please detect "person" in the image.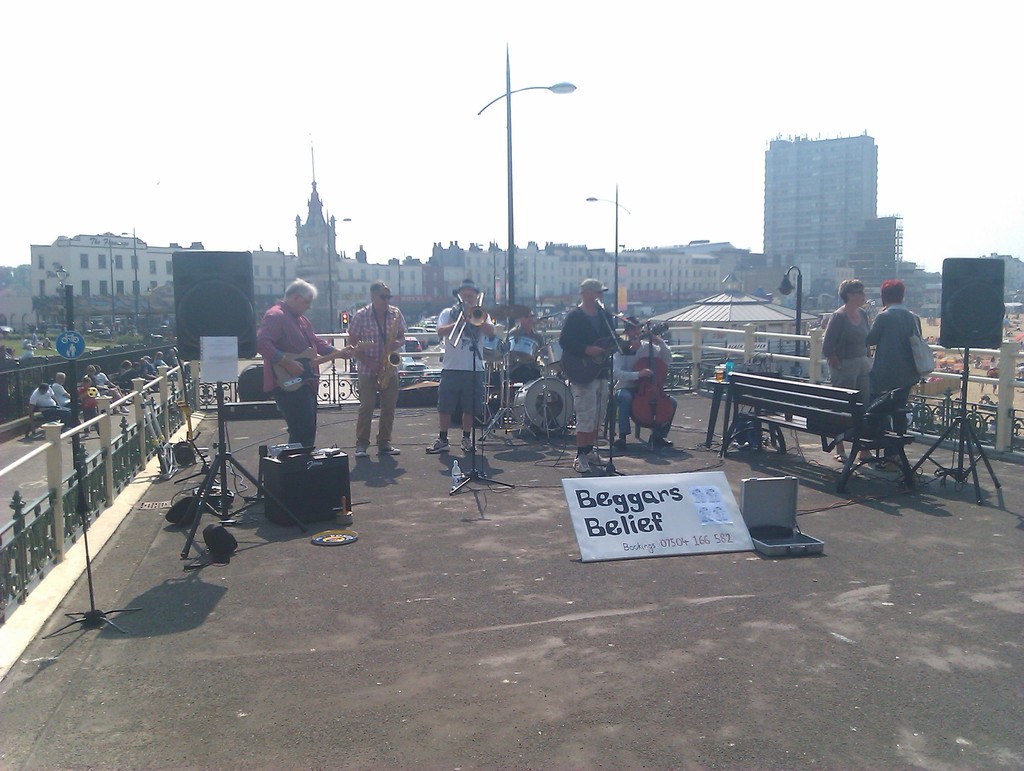
l=507, t=311, r=544, b=386.
